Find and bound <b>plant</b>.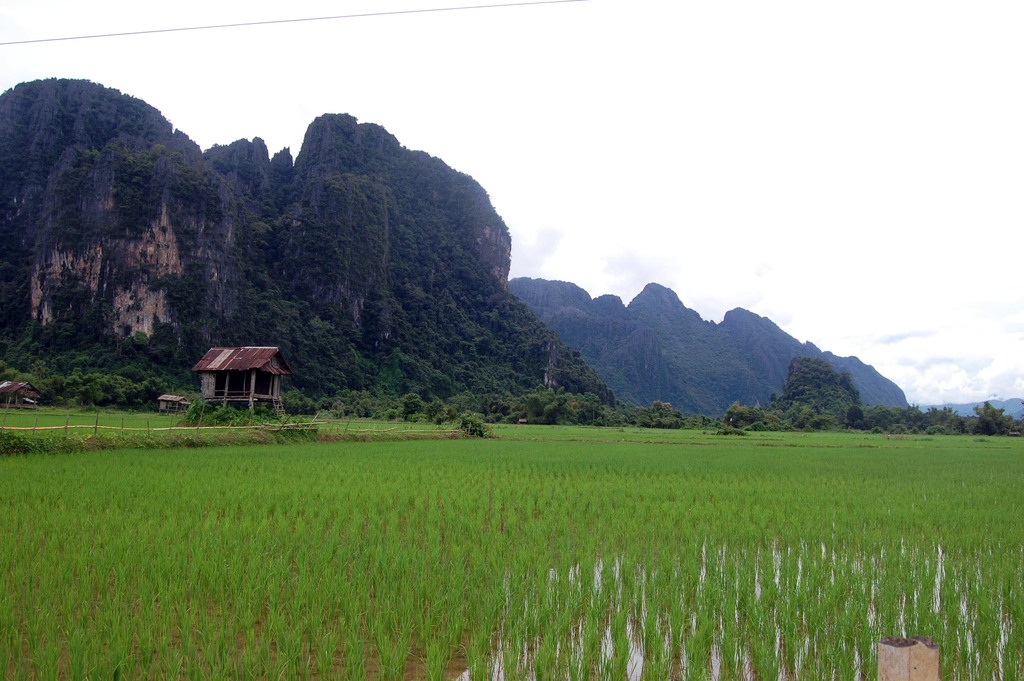
Bound: bbox=(406, 384, 426, 423).
